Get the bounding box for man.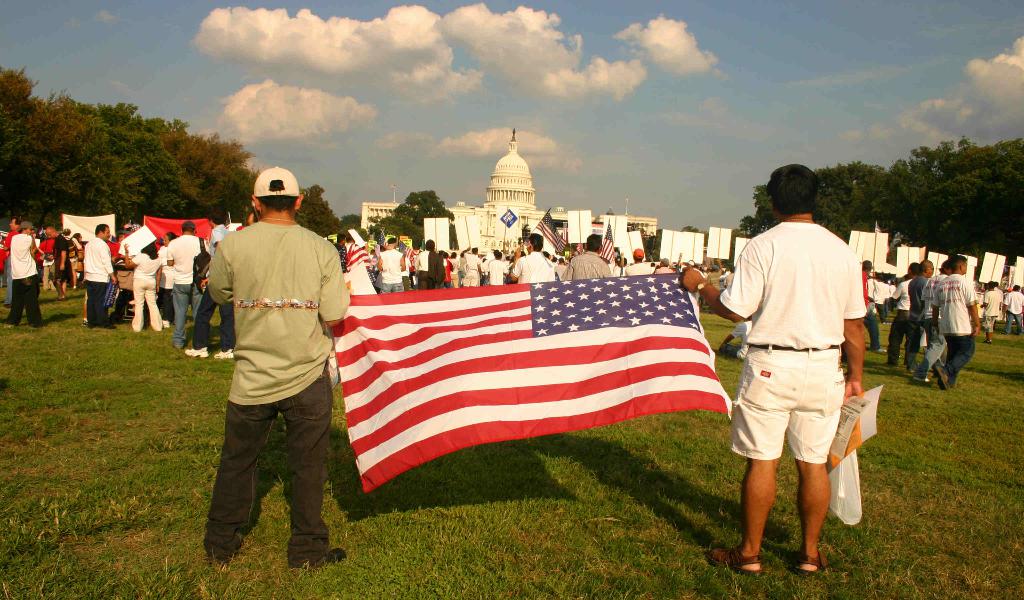
bbox=[166, 221, 213, 355].
